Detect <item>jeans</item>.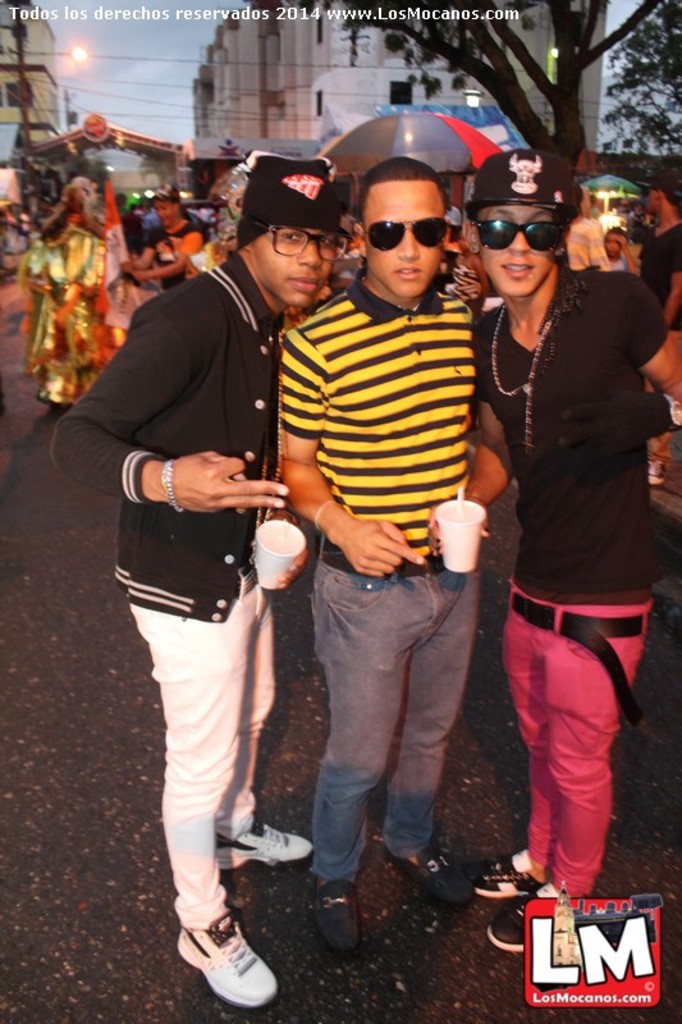
Detected at 96 582 275 932.
